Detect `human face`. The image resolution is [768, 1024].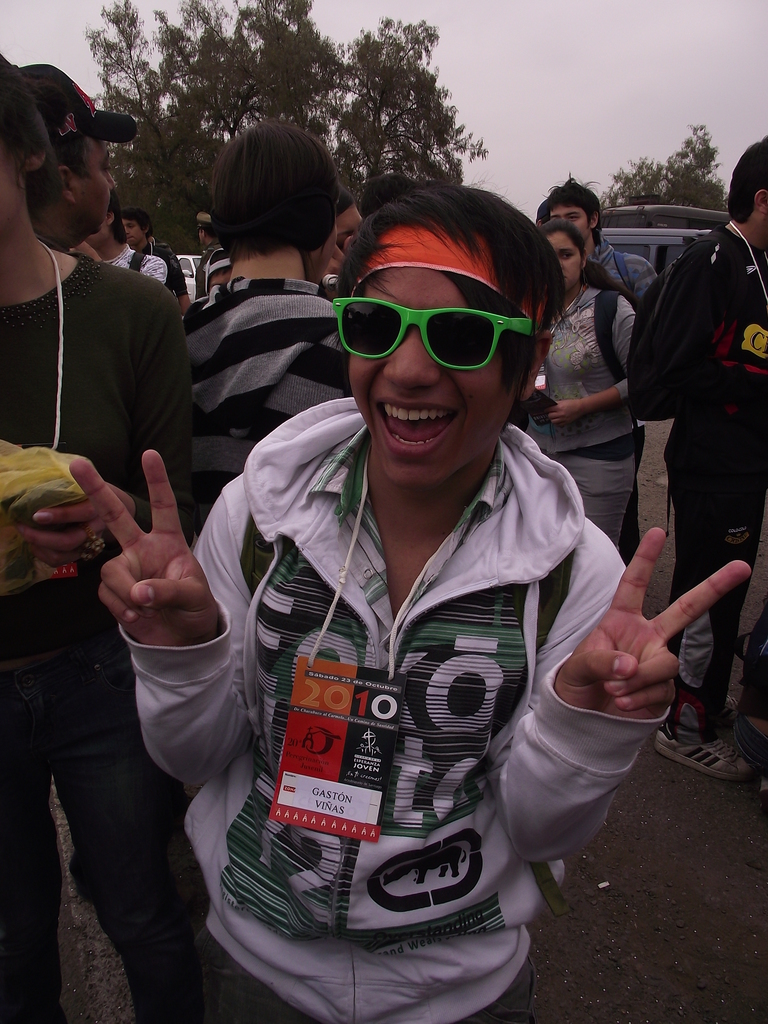
locate(211, 269, 234, 298).
